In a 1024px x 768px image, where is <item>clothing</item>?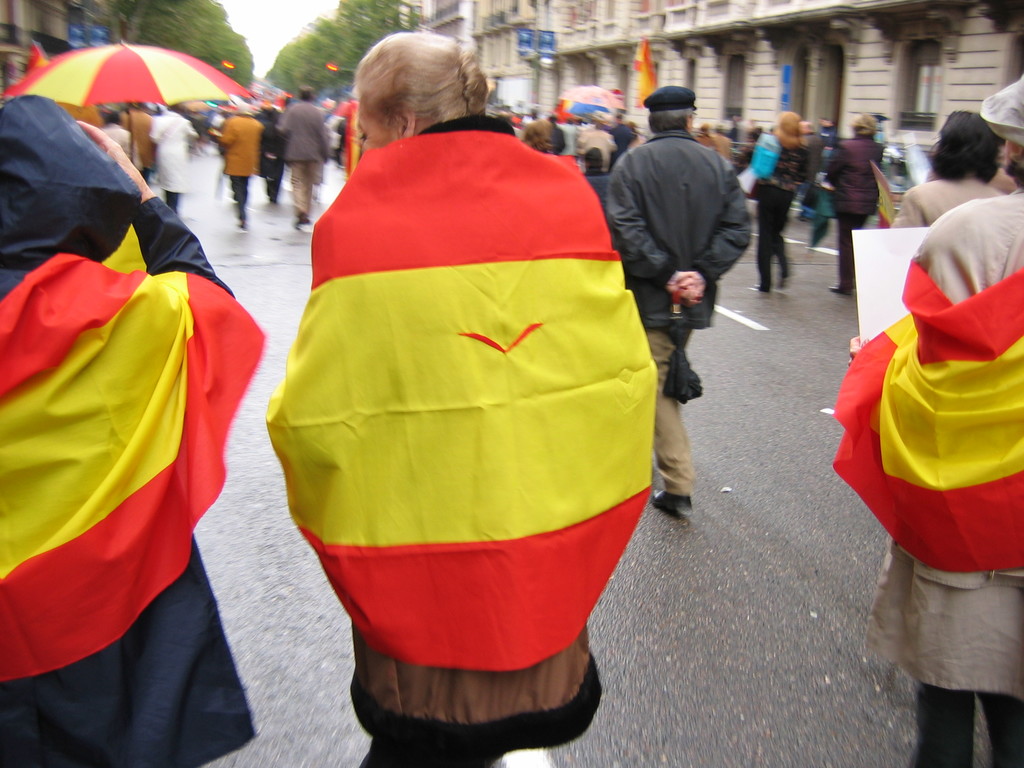
<region>600, 126, 754, 495</region>.
